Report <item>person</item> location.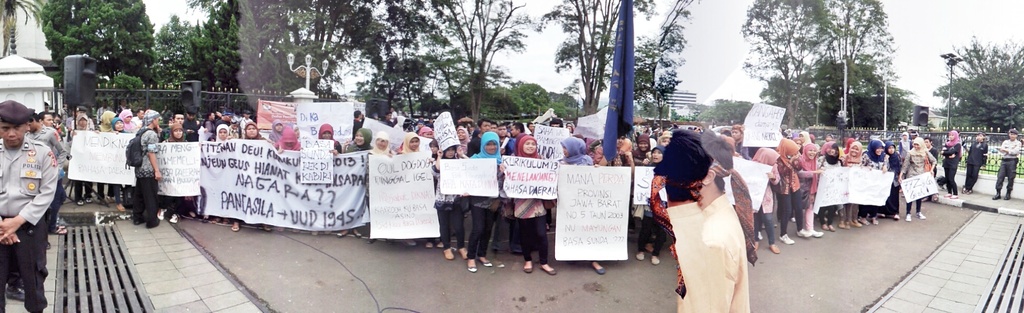
Report: x1=506, y1=134, x2=557, y2=275.
